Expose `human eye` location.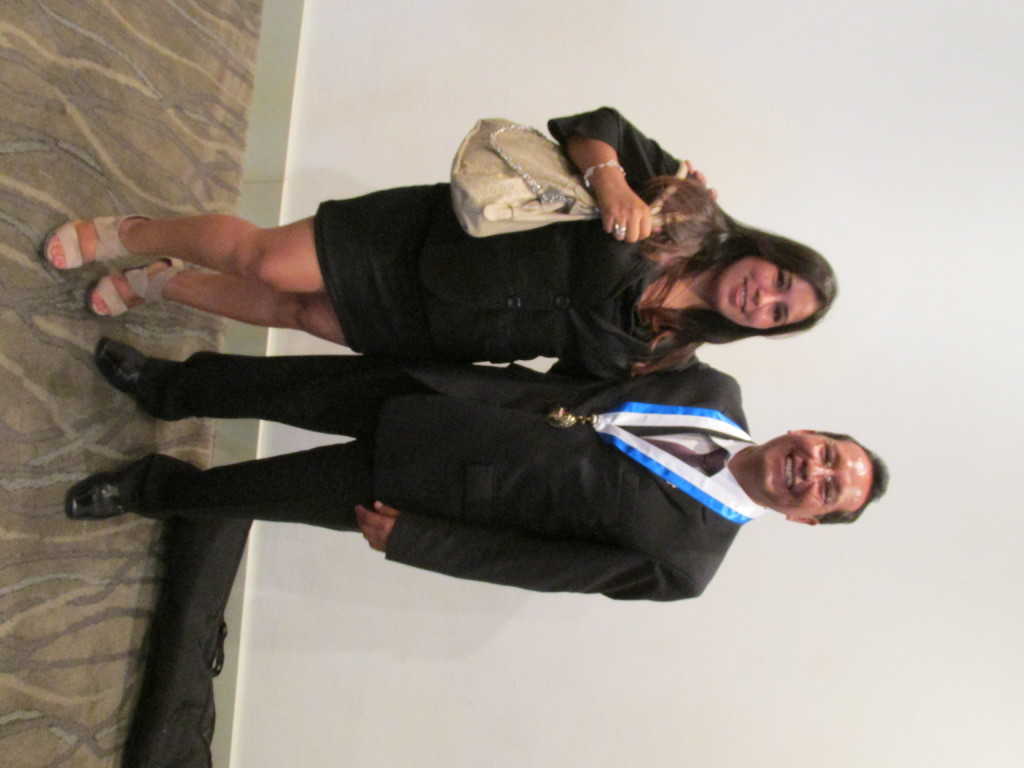
Exposed at rect(772, 302, 785, 323).
